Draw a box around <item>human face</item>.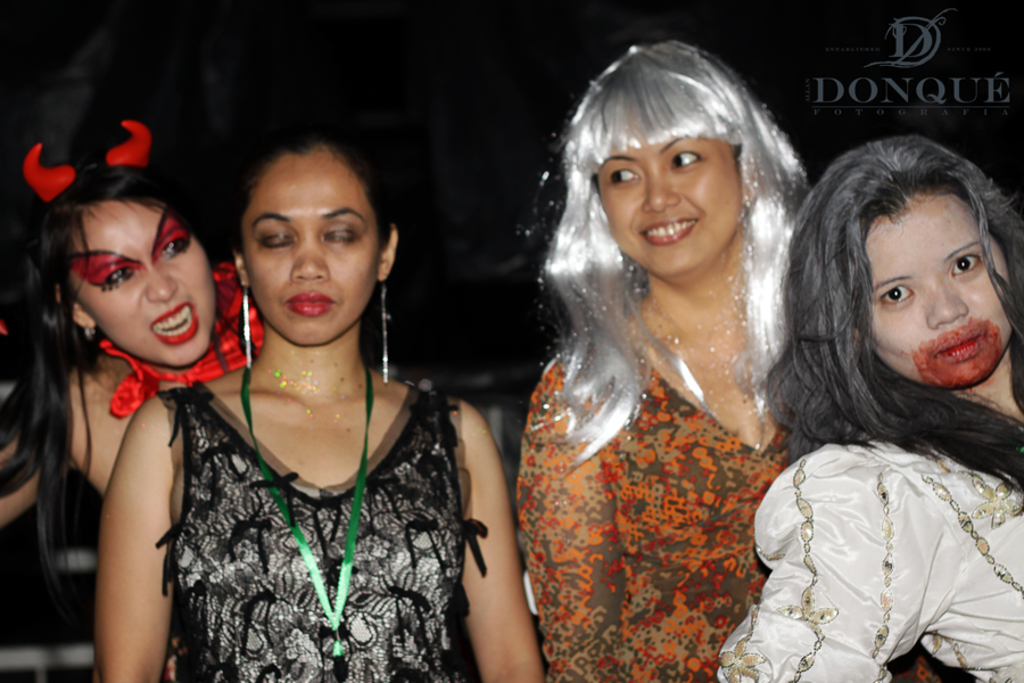
crop(73, 198, 218, 370).
